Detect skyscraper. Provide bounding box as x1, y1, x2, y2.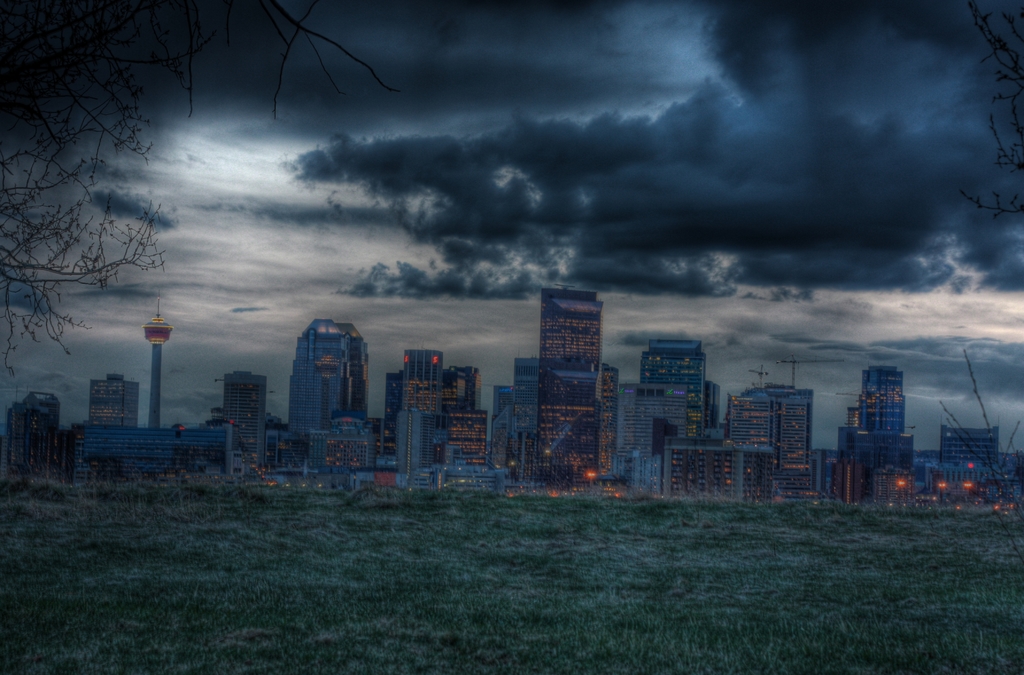
399, 347, 441, 410.
